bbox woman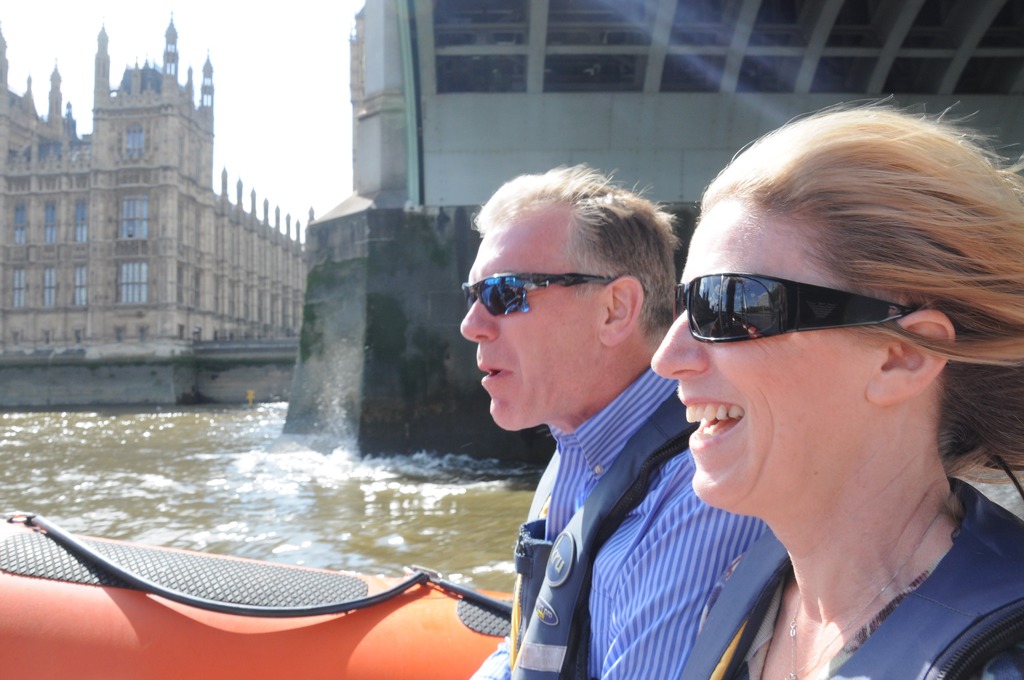
(649,92,1023,679)
